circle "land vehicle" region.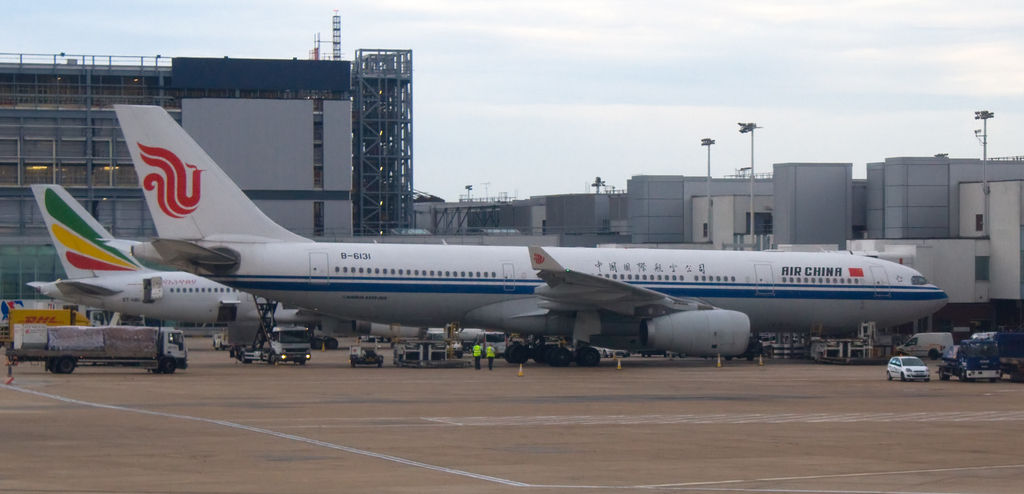
Region: rect(980, 329, 1021, 383).
